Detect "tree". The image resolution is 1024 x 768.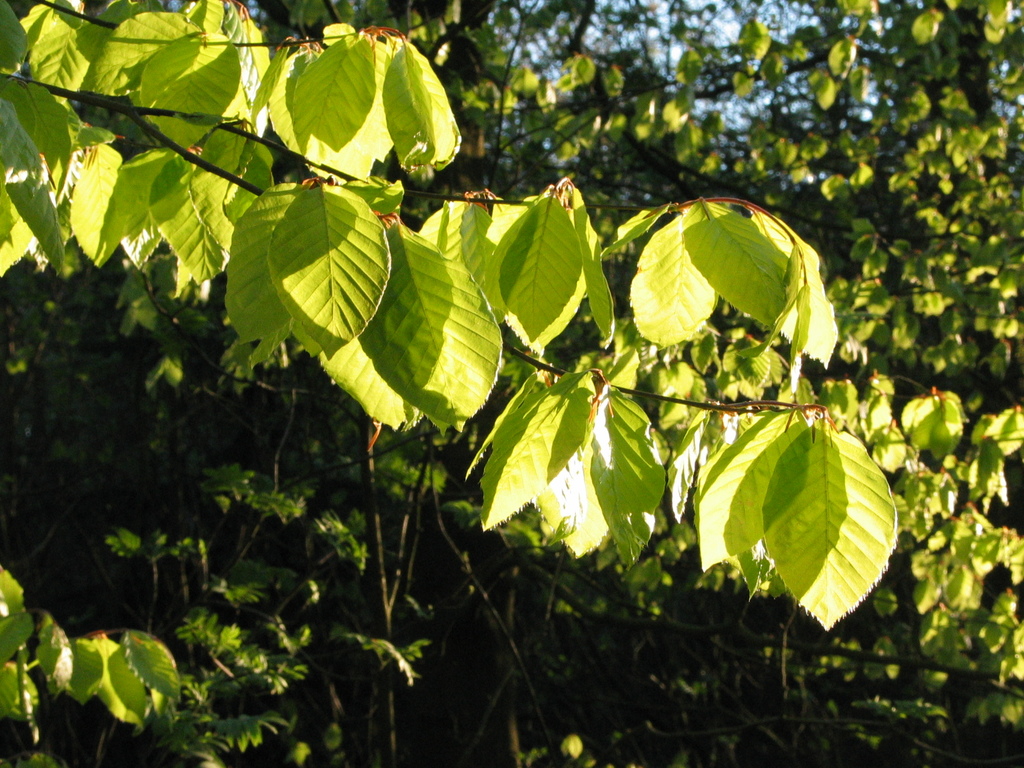
left=0, top=0, right=1021, bottom=762.
